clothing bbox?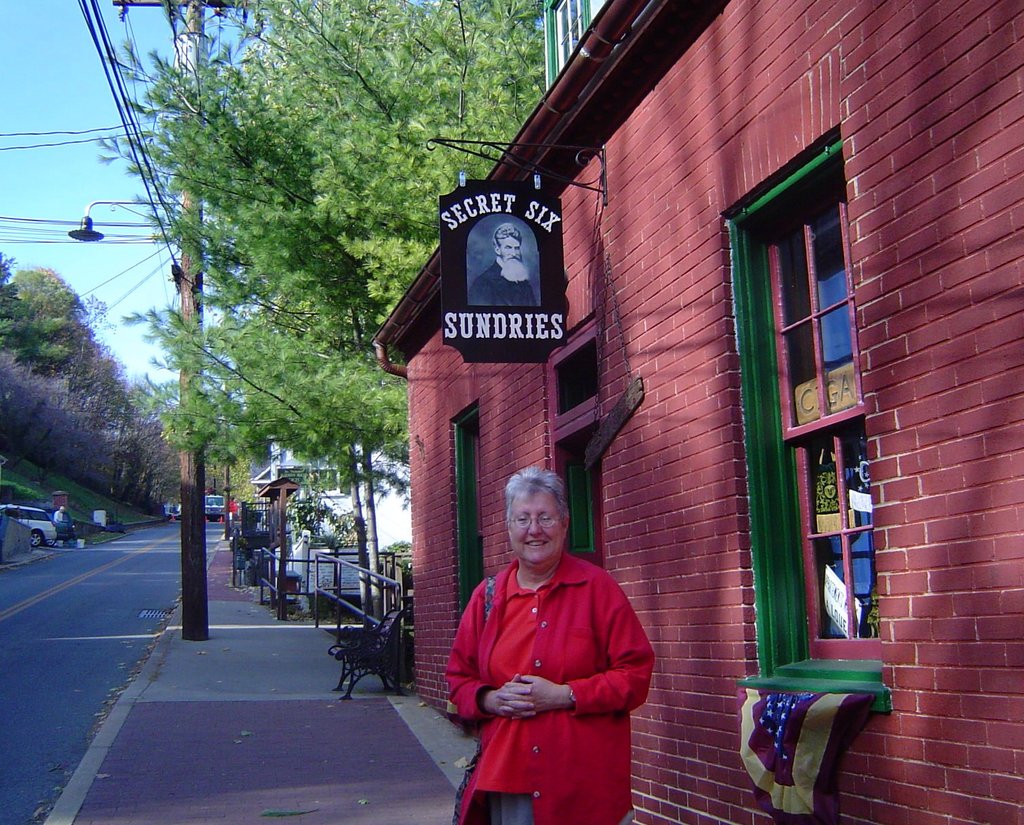
crop(455, 541, 665, 801)
